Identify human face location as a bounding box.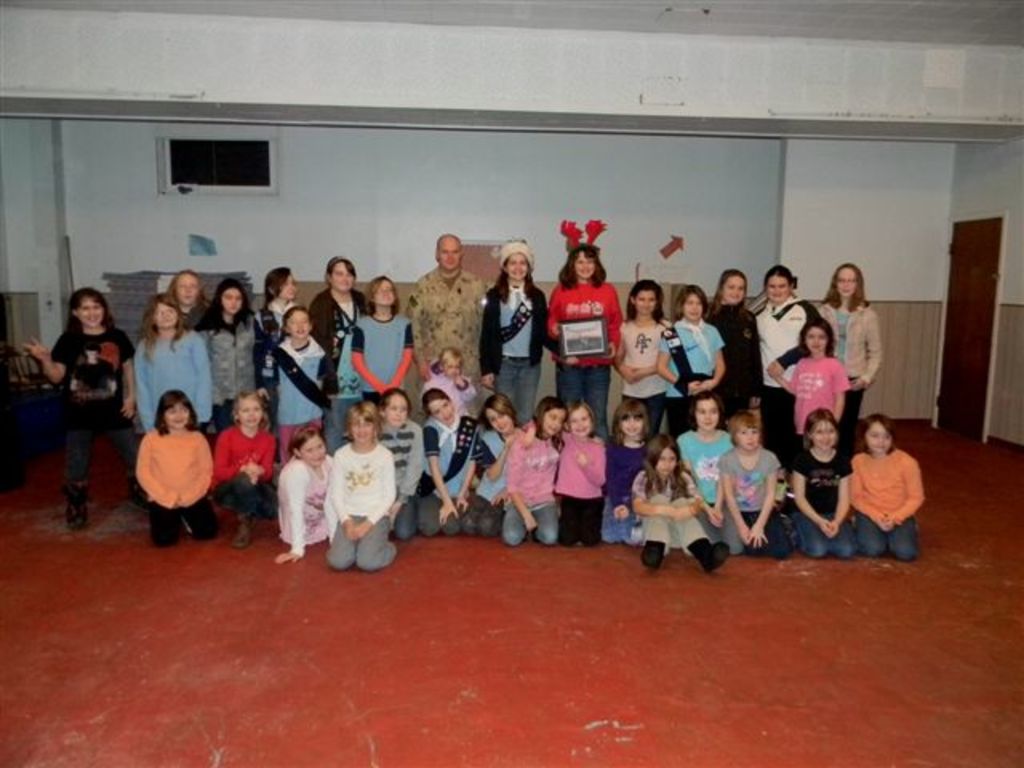
[386, 395, 410, 427].
